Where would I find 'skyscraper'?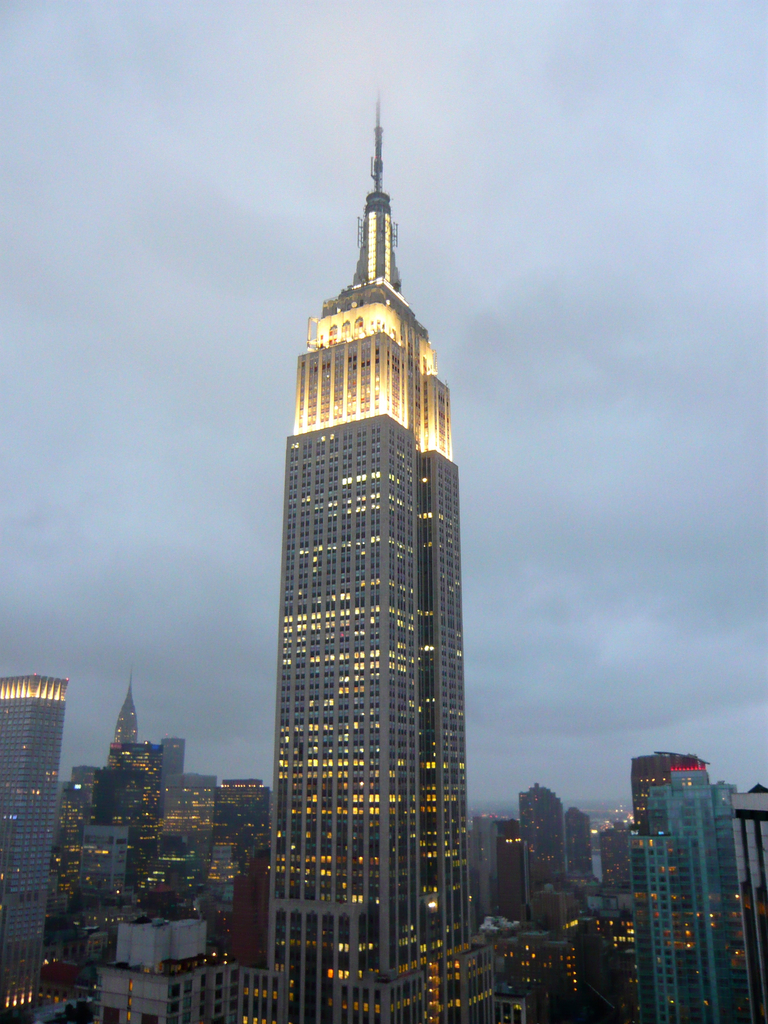
At (x1=550, y1=811, x2=592, y2=900).
